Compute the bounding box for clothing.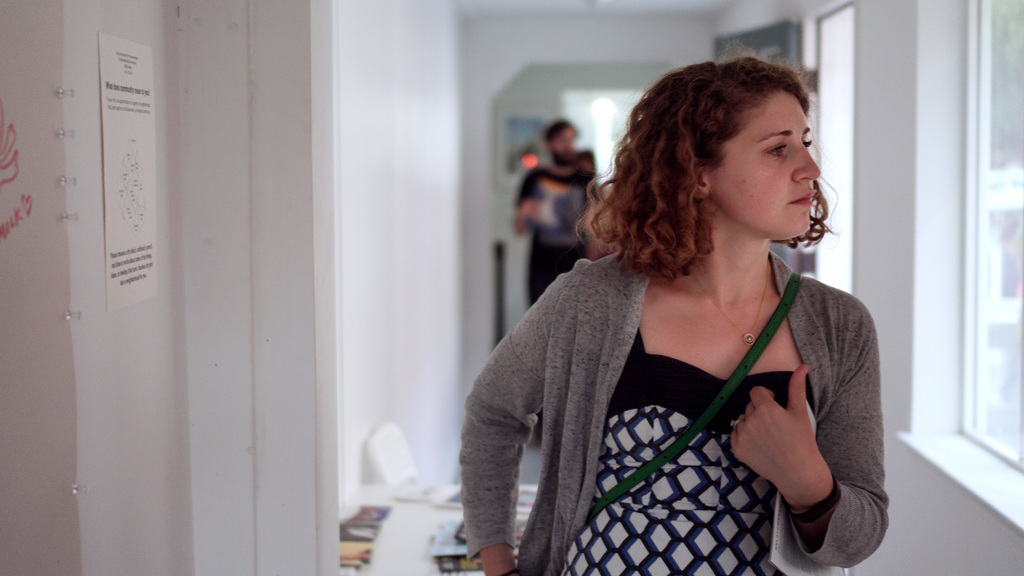
515/156/586/314.
